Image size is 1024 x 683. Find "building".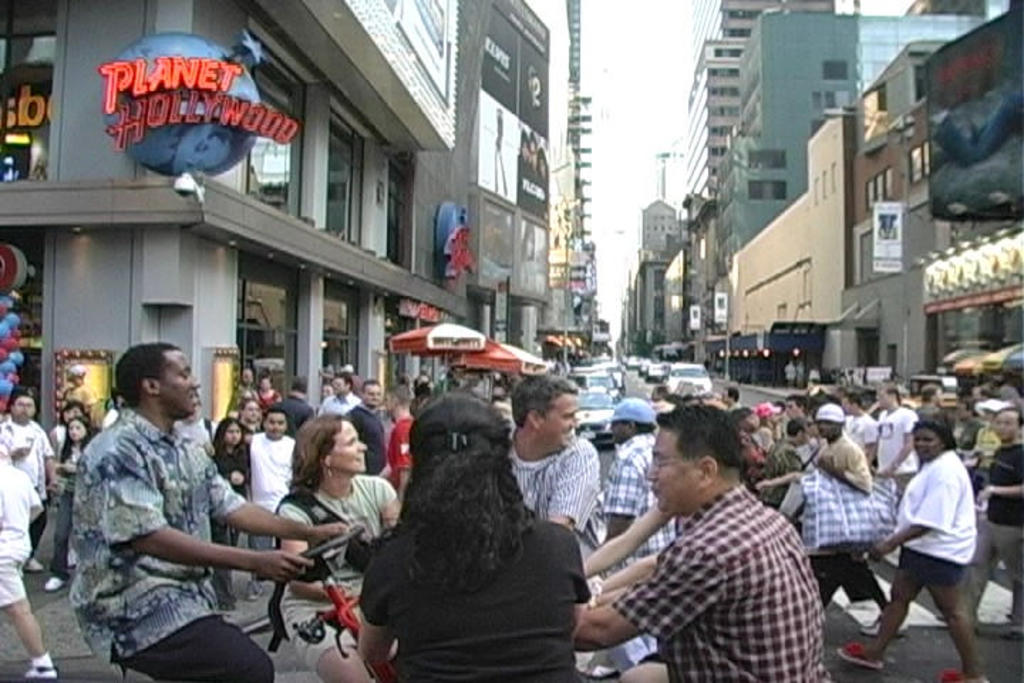
region(622, 191, 698, 356).
